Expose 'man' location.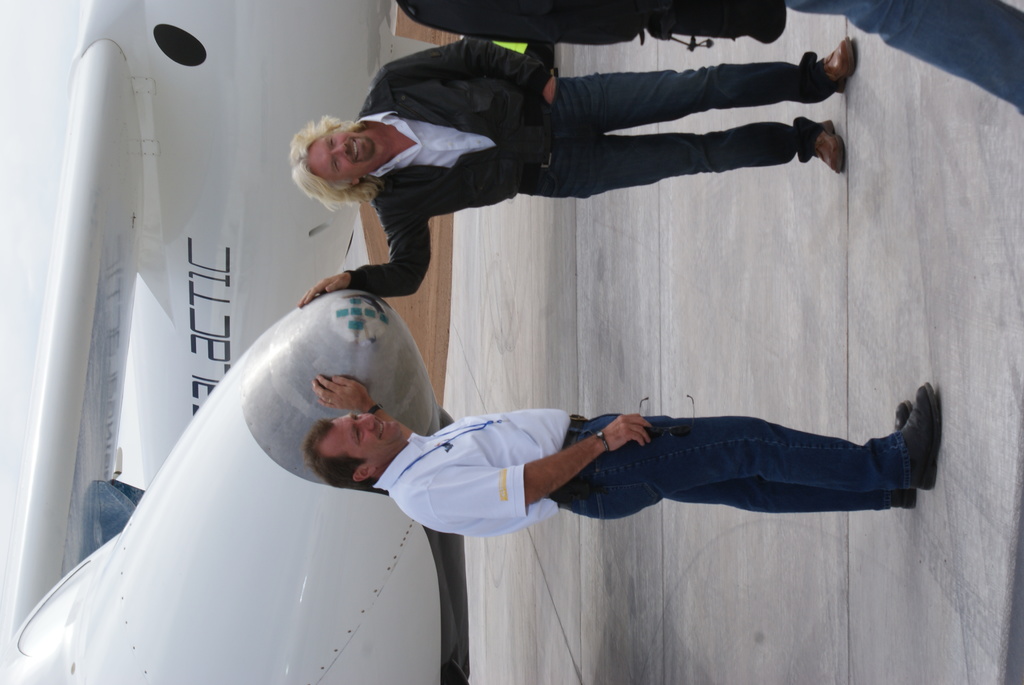
Exposed at (x1=287, y1=40, x2=866, y2=305).
